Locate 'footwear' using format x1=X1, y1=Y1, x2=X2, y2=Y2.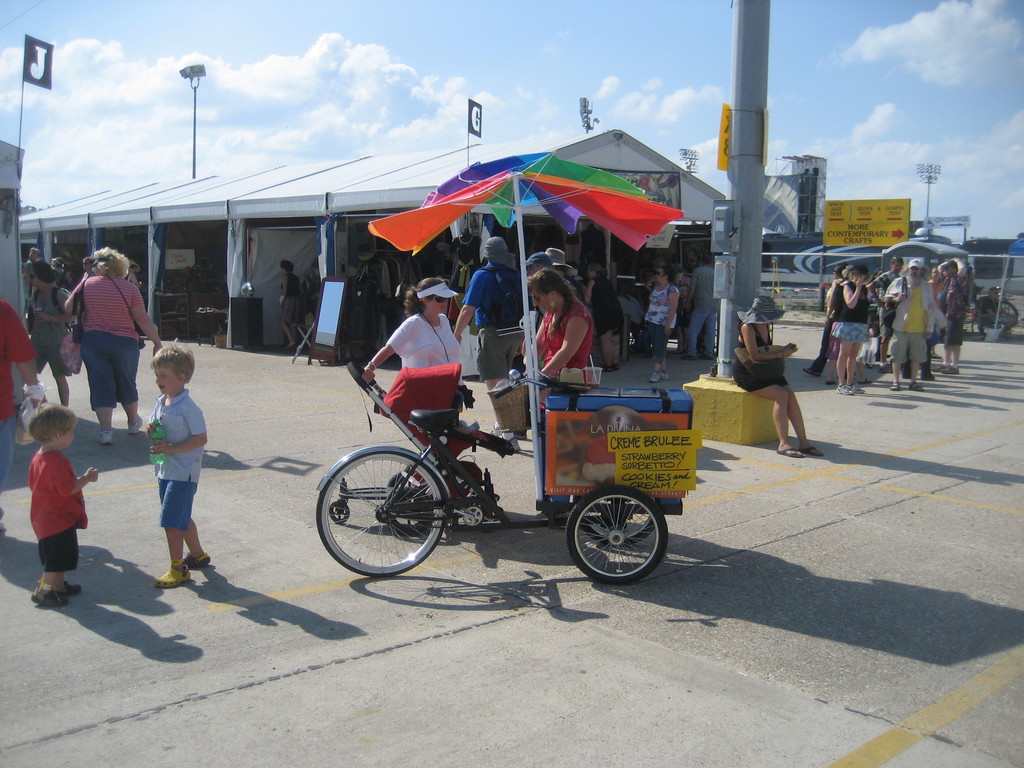
x1=774, y1=442, x2=807, y2=459.
